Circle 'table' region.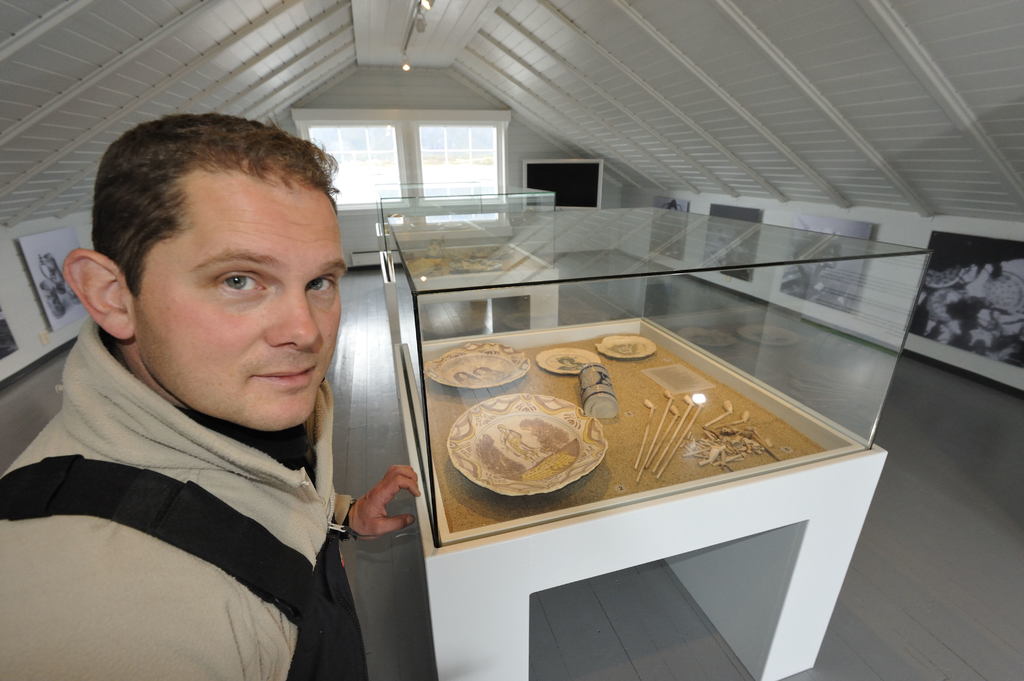
Region: [400,242,556,328].
